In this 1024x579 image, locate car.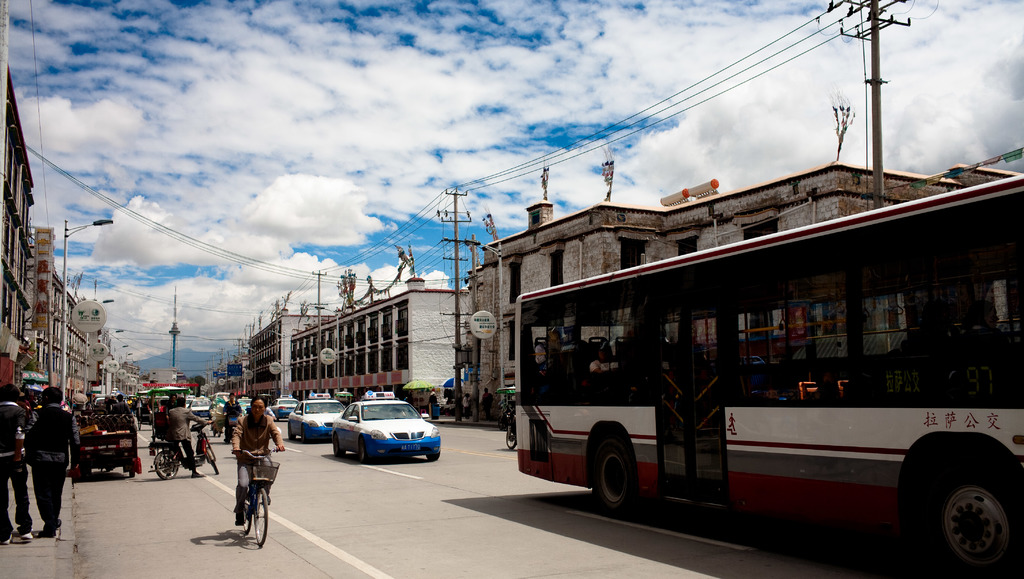
Bounding box: pyautogui.locateOnScreen(290, 400, 349, 444).
